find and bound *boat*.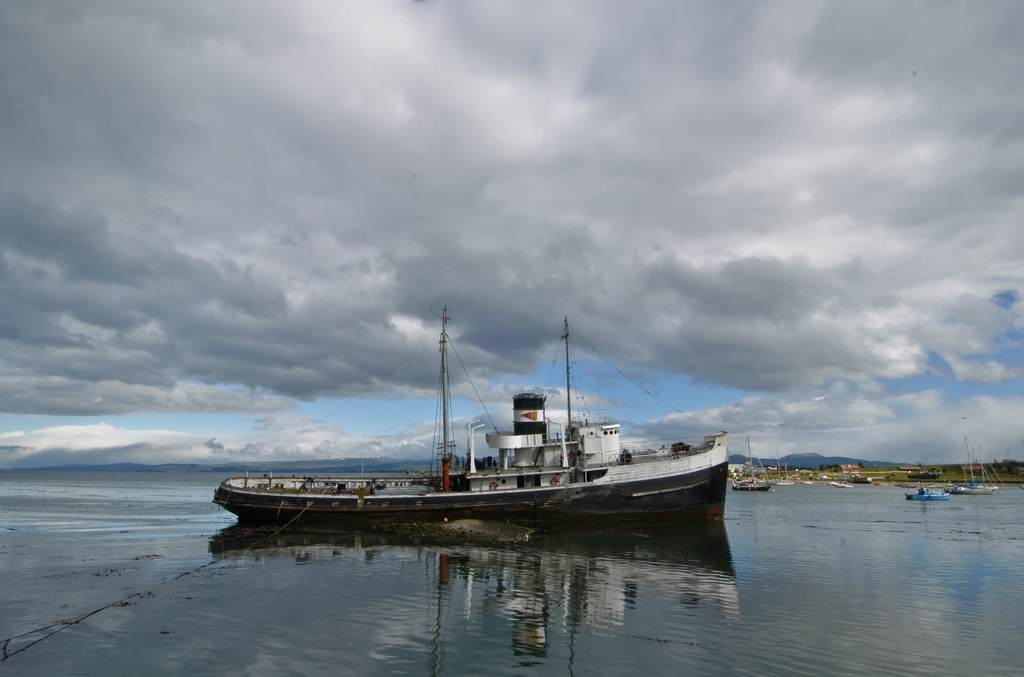
Bound: bbox(851, 478, 877, 485).
